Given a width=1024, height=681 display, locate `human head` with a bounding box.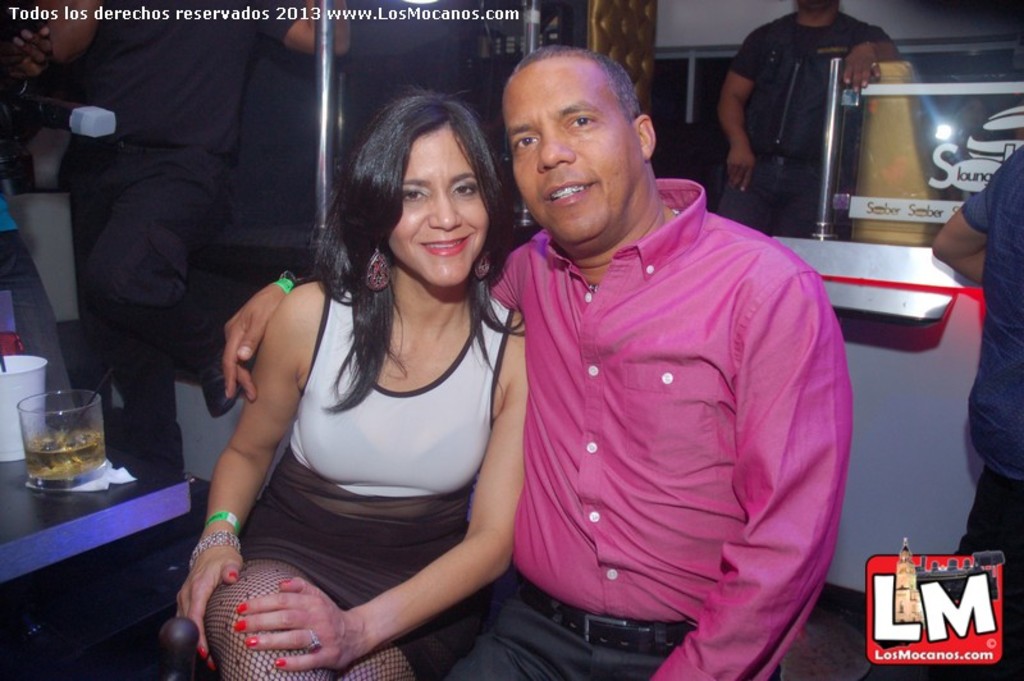
Located: (left=502, top=47, right=658, bottom=246).
